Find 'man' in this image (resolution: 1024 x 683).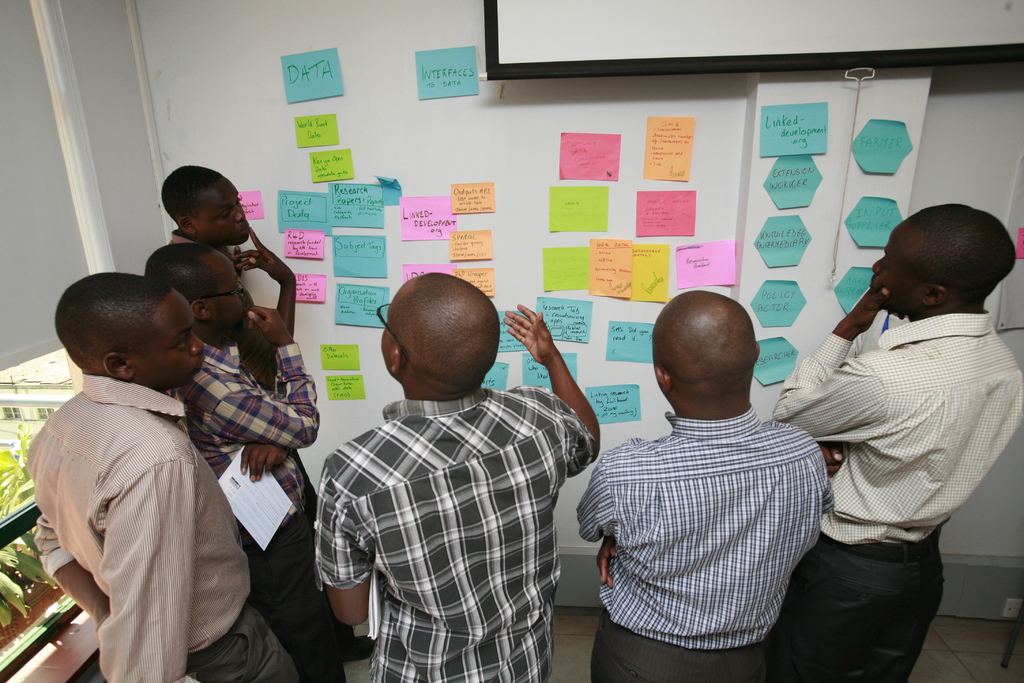
(x1=160, y1=162, x2=299, y2=372).
